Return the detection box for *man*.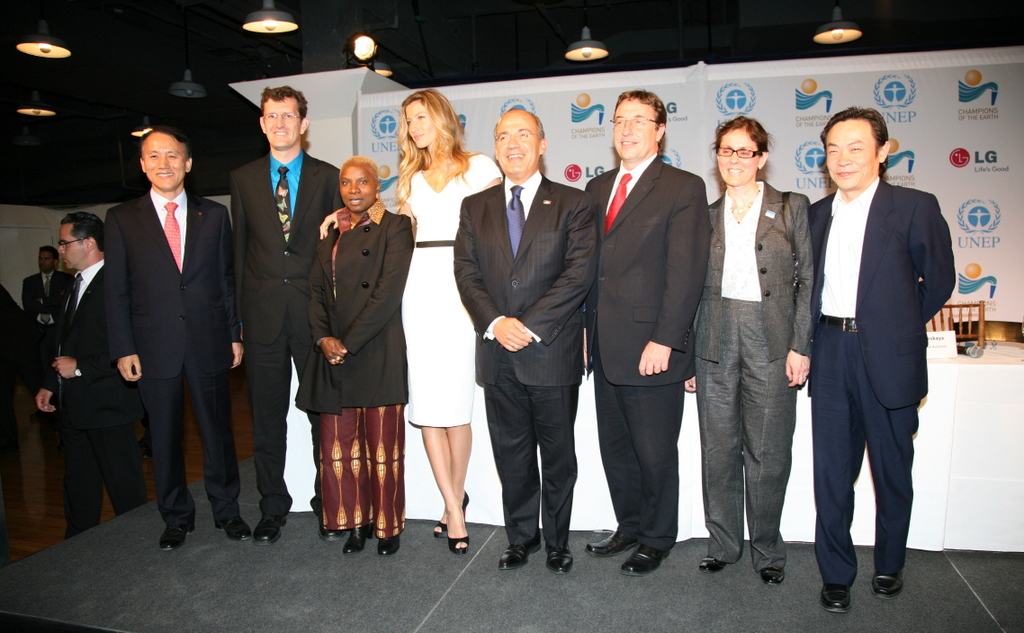
[left=584, top=88, right=712, bottom=576].
